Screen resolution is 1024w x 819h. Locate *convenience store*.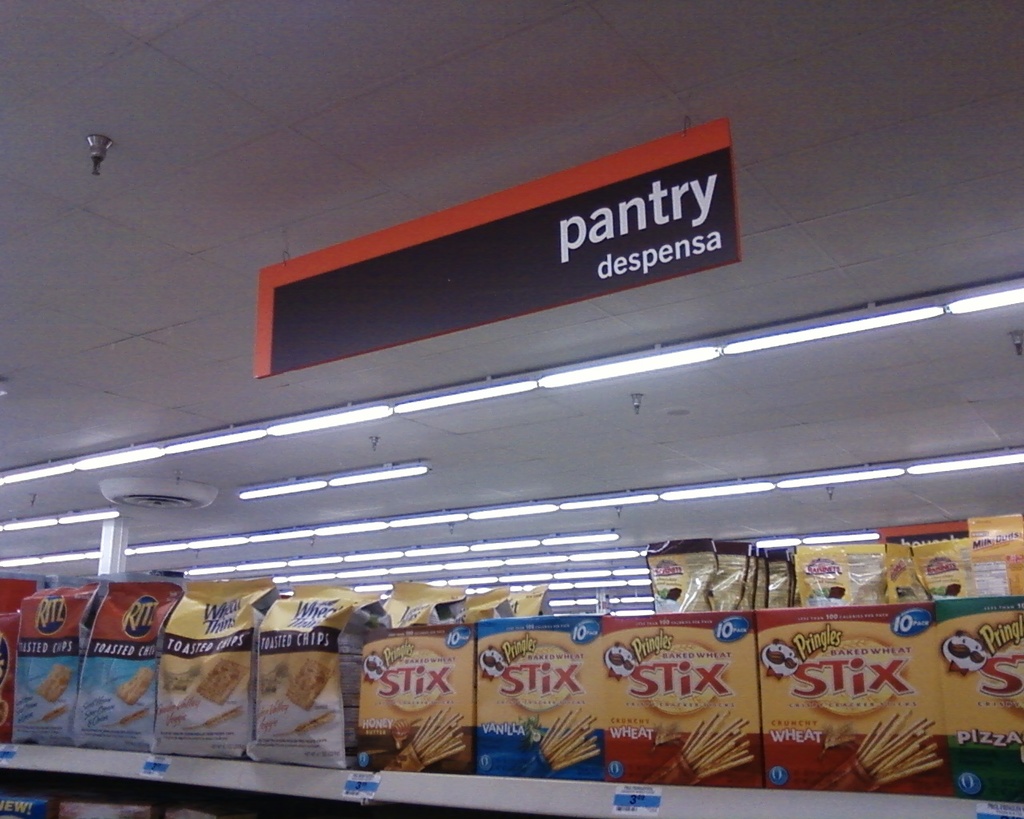
{"x1": 0, "y1": 125, "x2": 1023, "y2": 818}.
